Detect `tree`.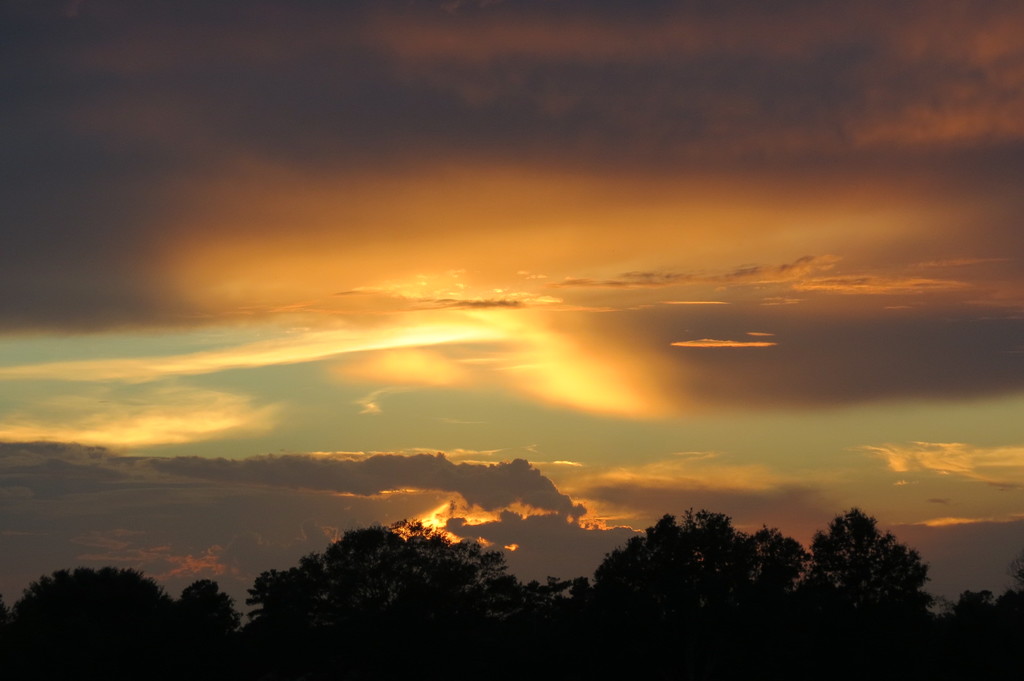
Detected at (x1=803, y1=501, x2=953, y2=661).
